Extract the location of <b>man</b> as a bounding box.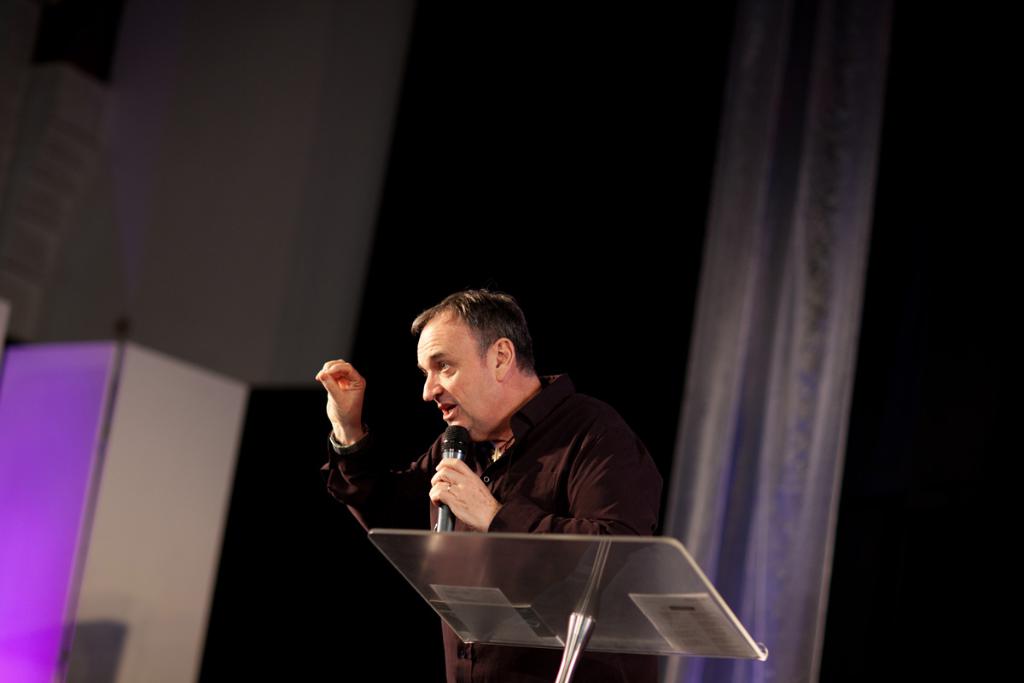
x1=317 y1=295 x2=666 y2=682.
